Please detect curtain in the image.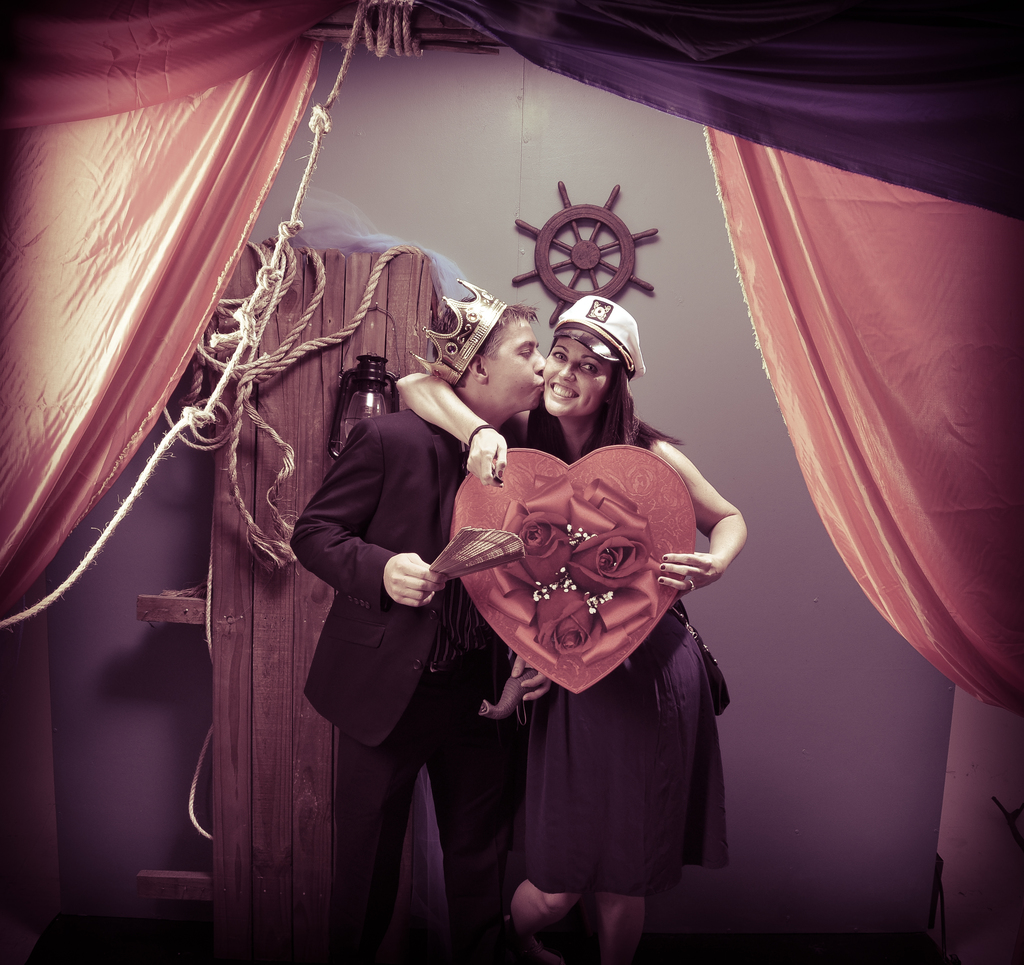
Rect(0, 0, 346, 619).
